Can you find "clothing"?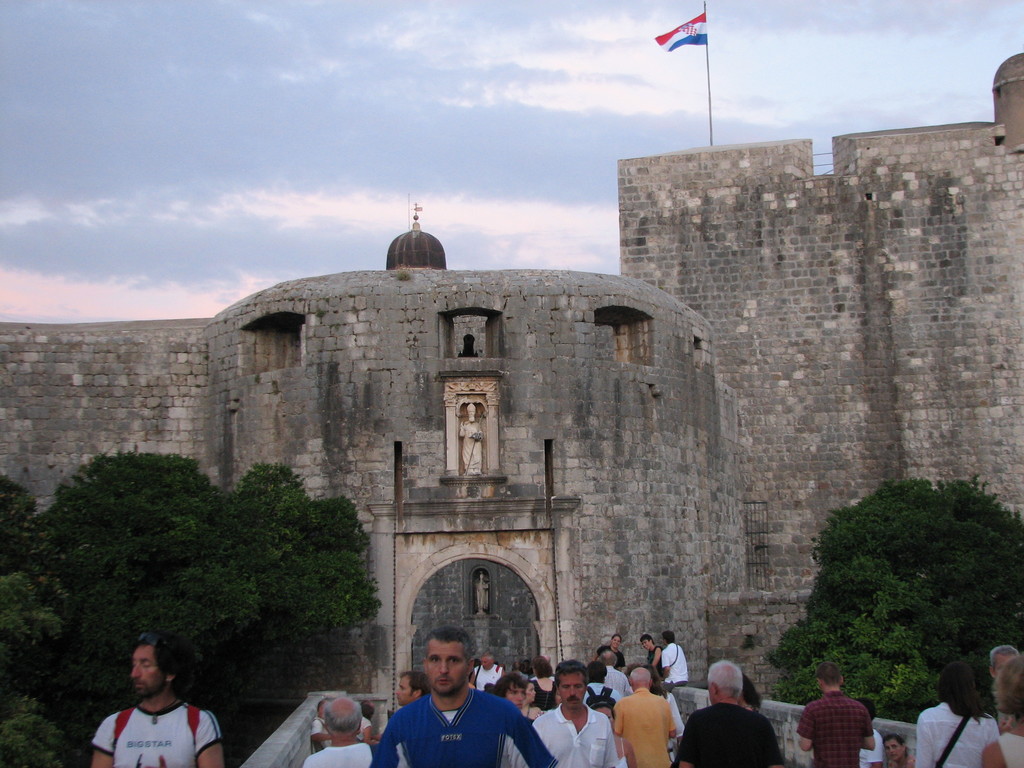
Yes, bounding box: [x1=367, y1=685, x2=558, y2=767].
